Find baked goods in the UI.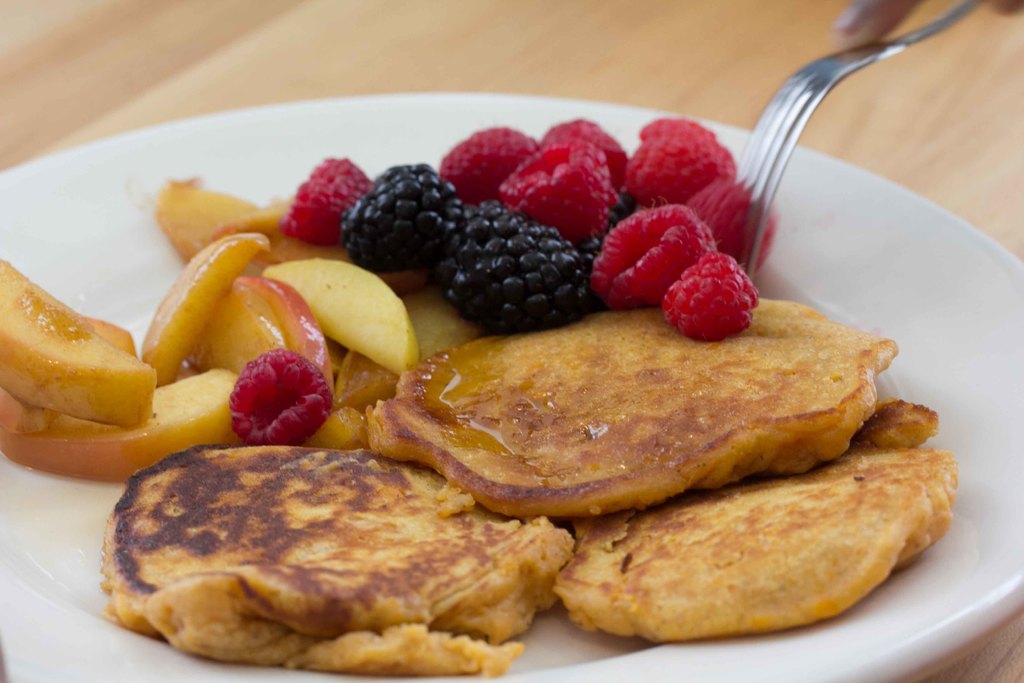
UI element at left=388, top=258, right=902, bottom=530.
